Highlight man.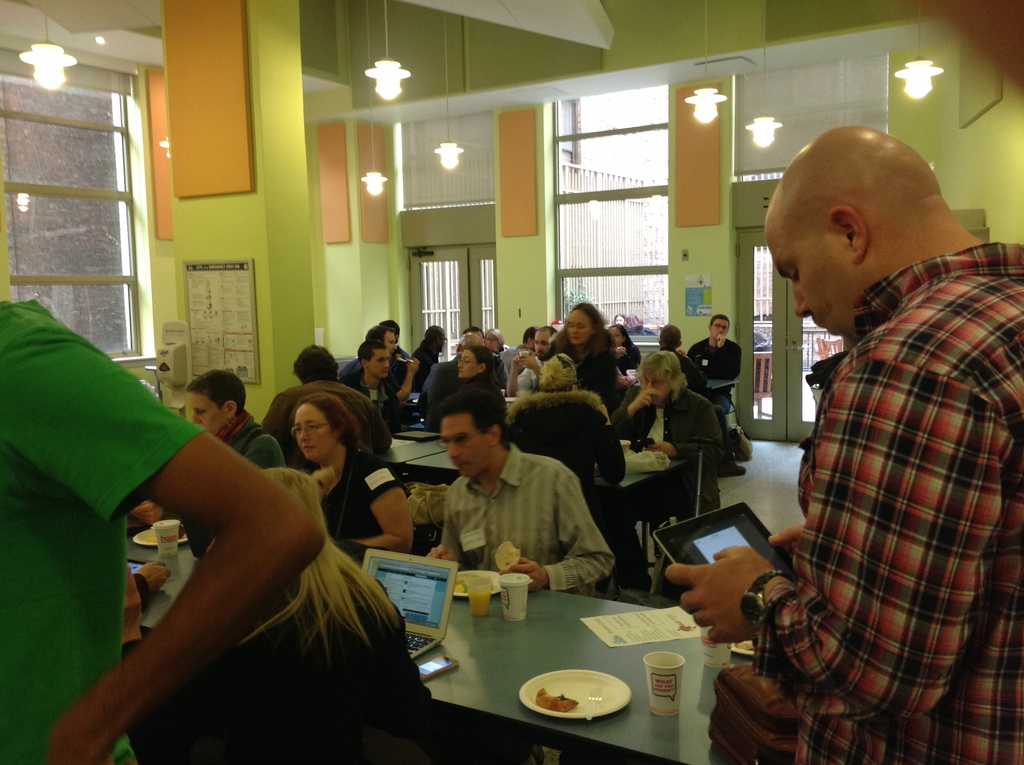
Highlighted region: (259,342,390,473).
